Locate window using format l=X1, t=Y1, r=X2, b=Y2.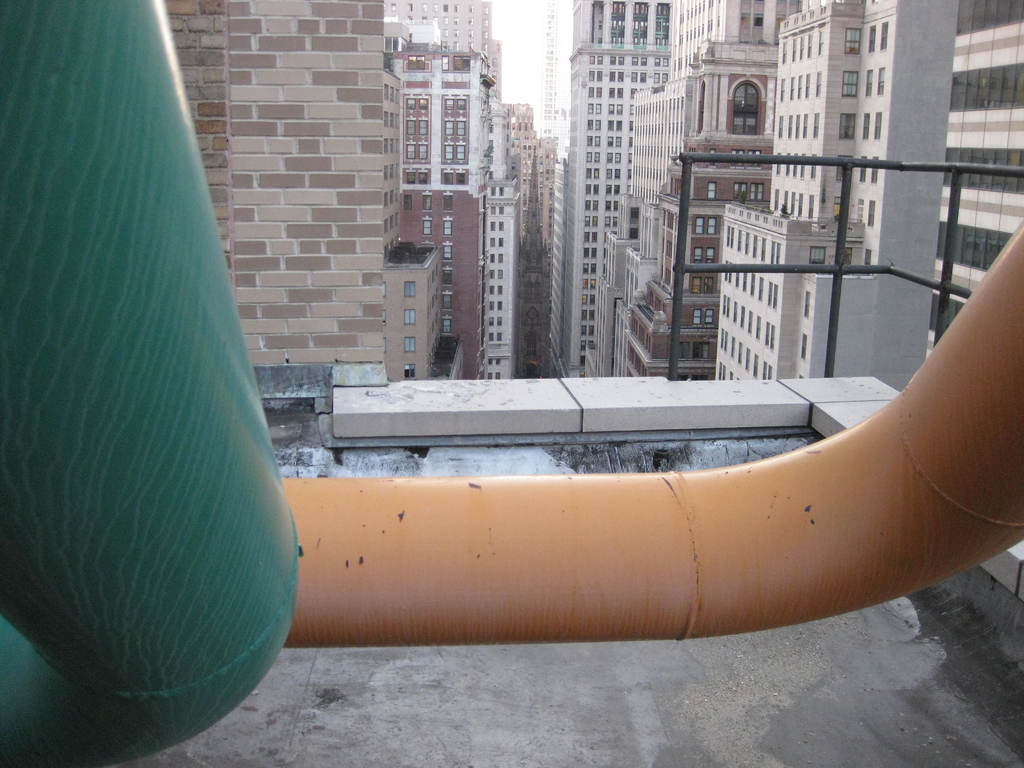
l=801, t=333, r=808, b=359.
